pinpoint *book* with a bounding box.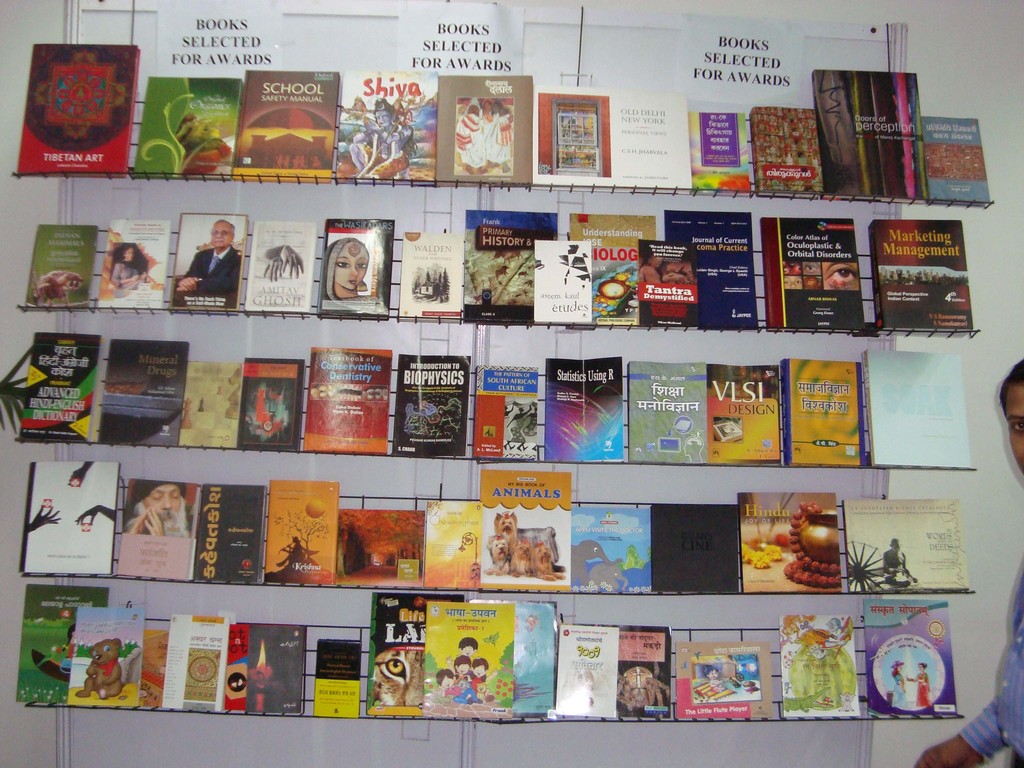
box(619, 621, 671, 720).
